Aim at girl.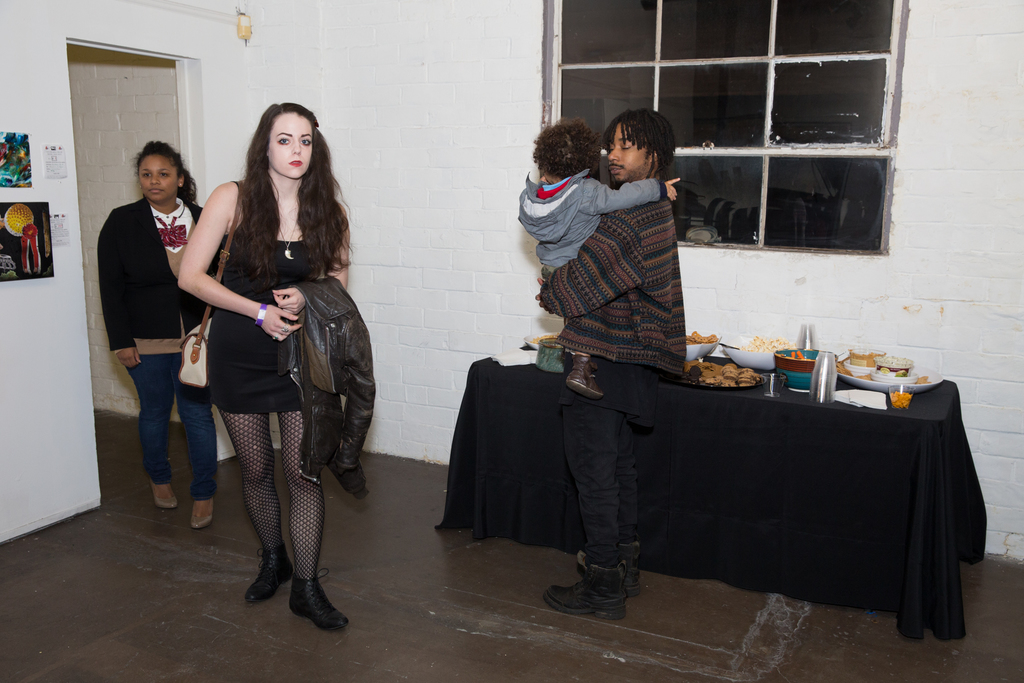
Aimed at box(513, 125, 681, 398).
